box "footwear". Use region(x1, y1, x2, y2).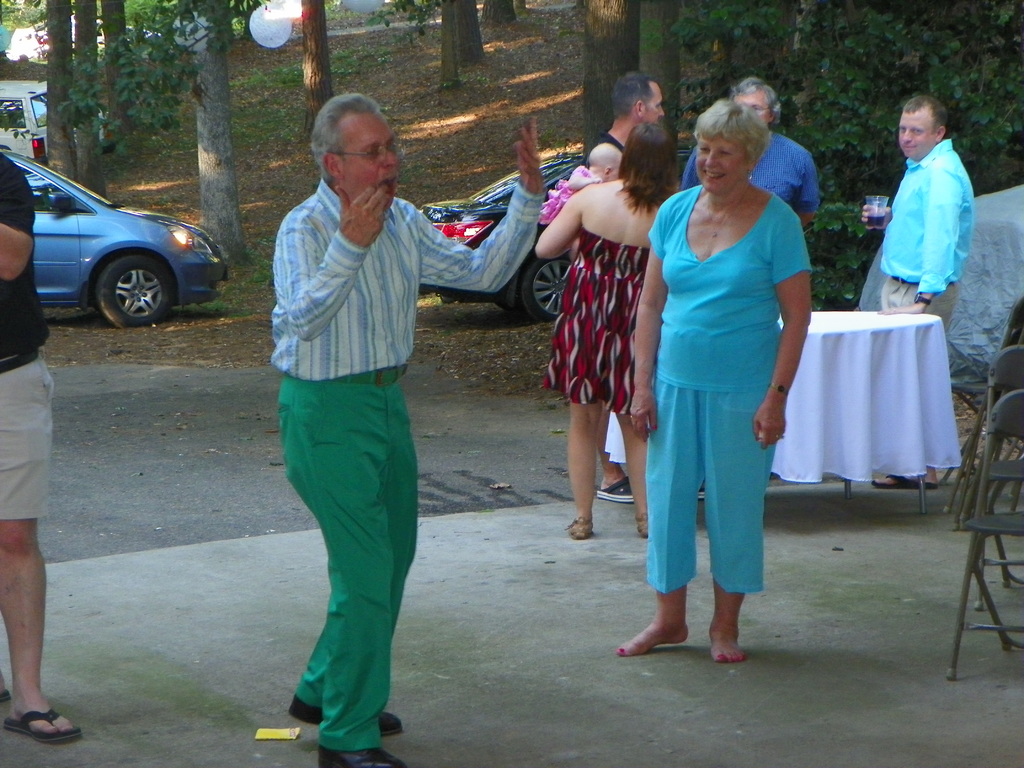
region(563, 518, 600, 543).
